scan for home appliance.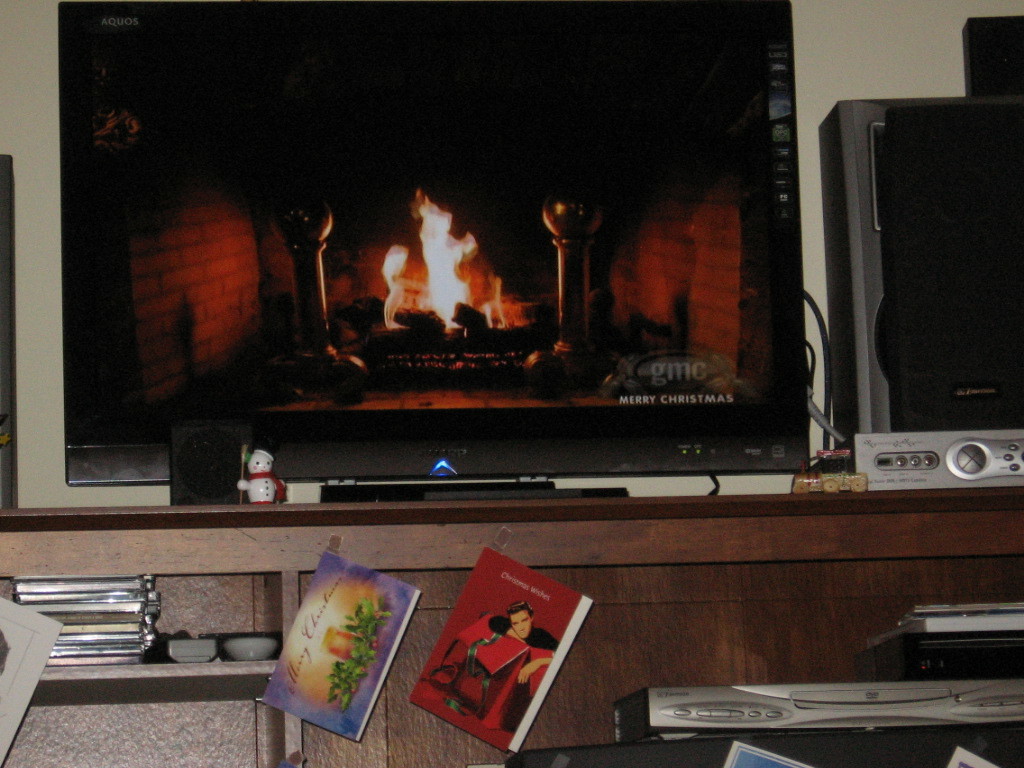
Scan result: crop(817, 95, 928, 462).
